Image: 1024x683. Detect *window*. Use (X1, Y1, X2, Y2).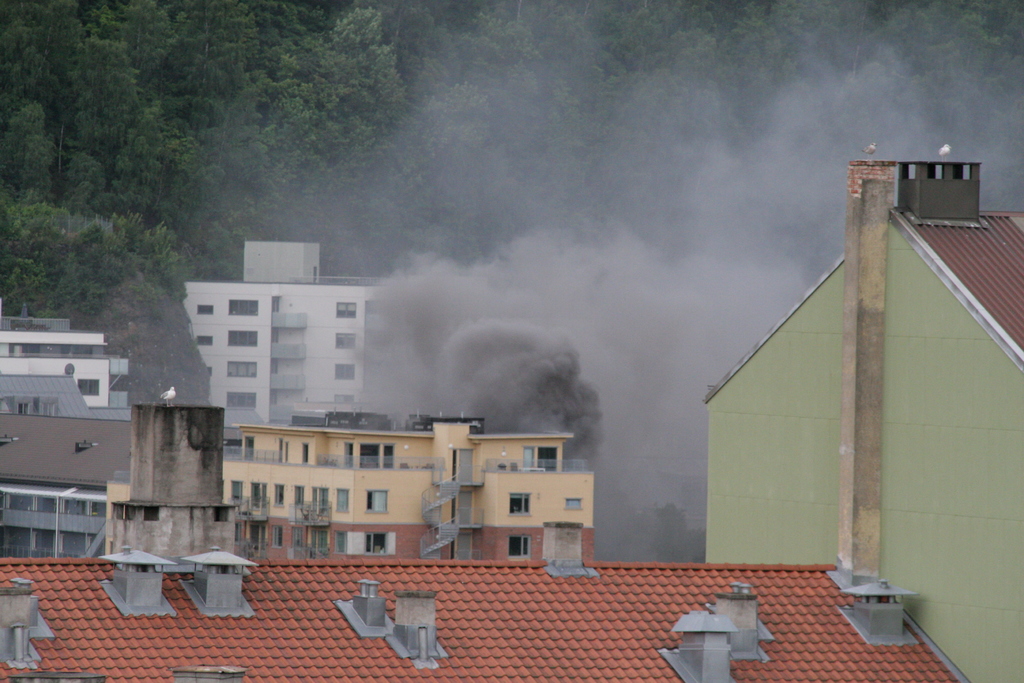
(269, 527, 280, 545).
